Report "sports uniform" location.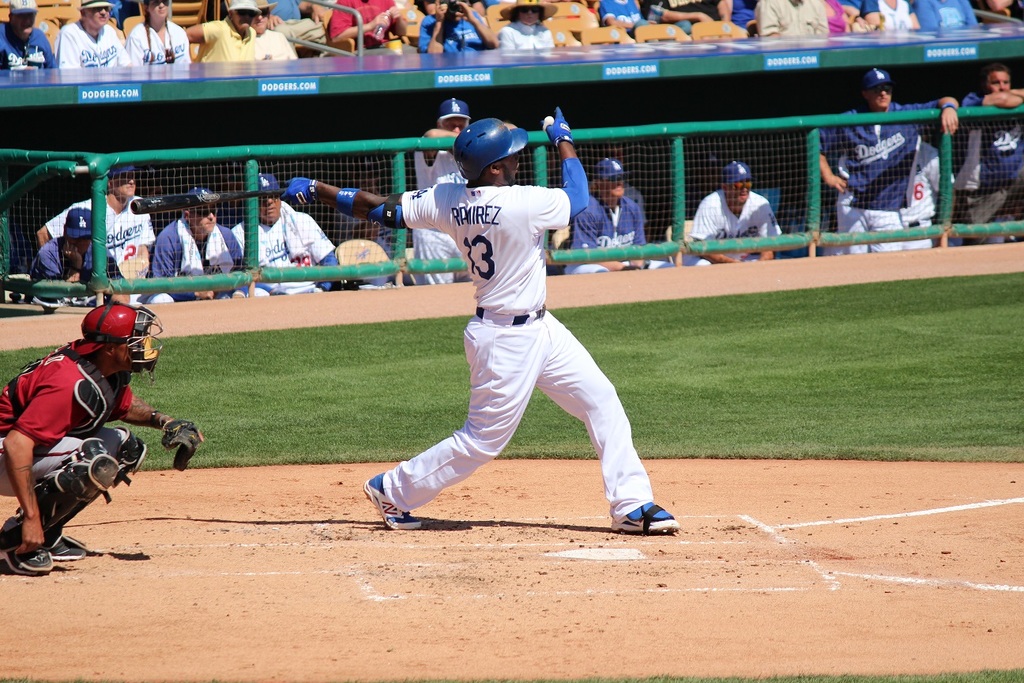
Report: 759 0 832 40.
